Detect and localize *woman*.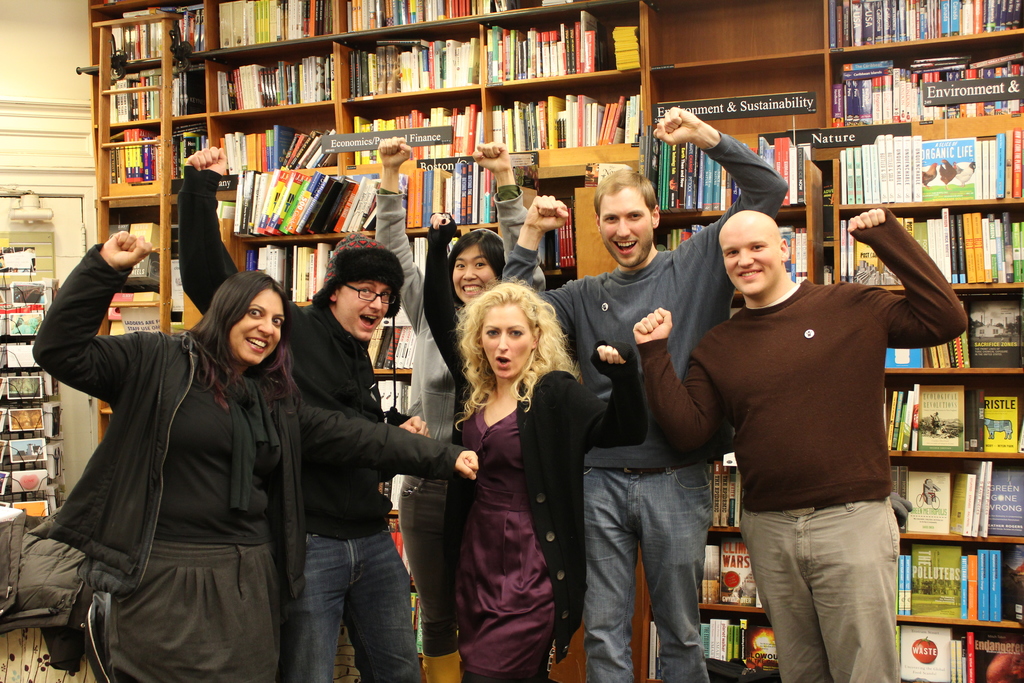
Localized at (376, 136, 548, 682).
